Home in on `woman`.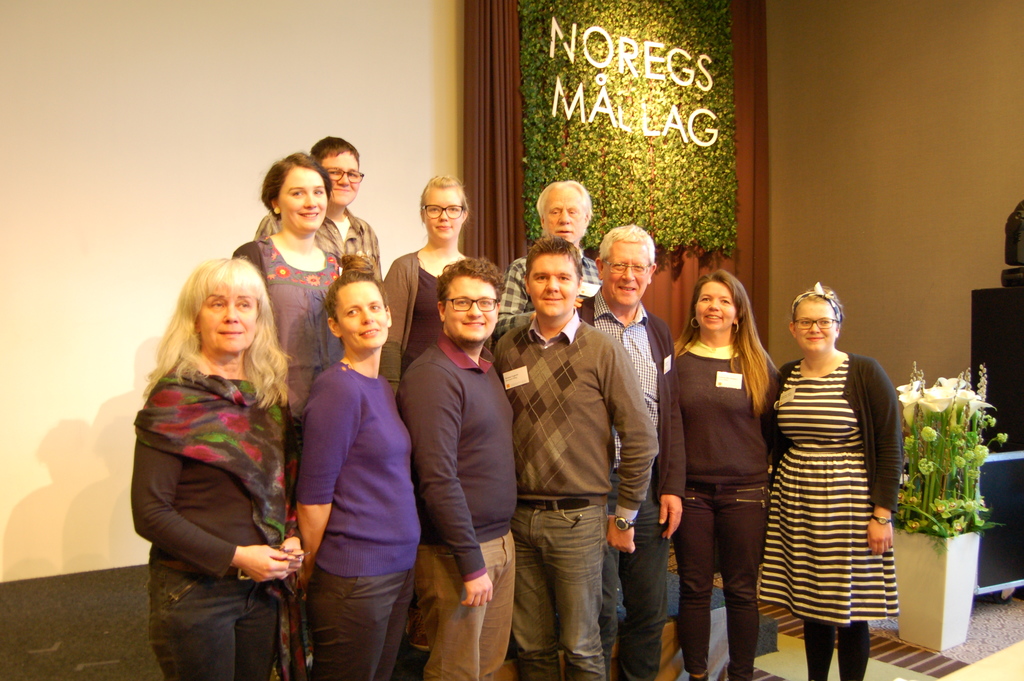
Homed in at box(673, 264, 779, 680).
